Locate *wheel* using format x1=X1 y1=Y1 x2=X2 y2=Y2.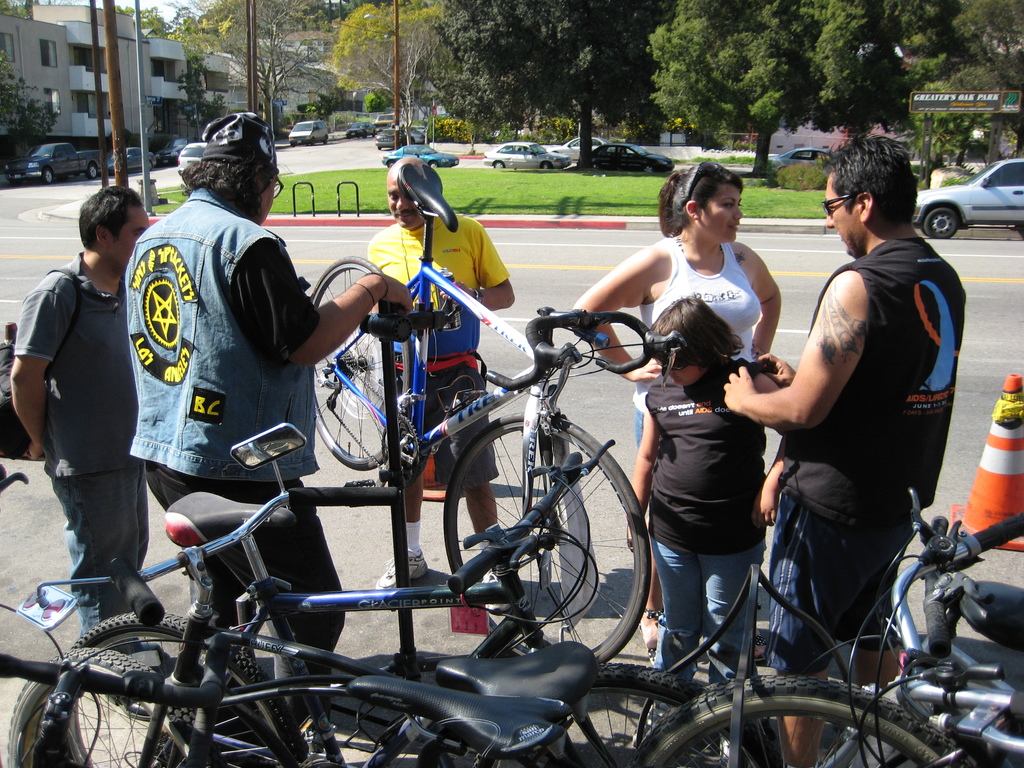
x1=44 y1=167 x2=51 y2=183.
